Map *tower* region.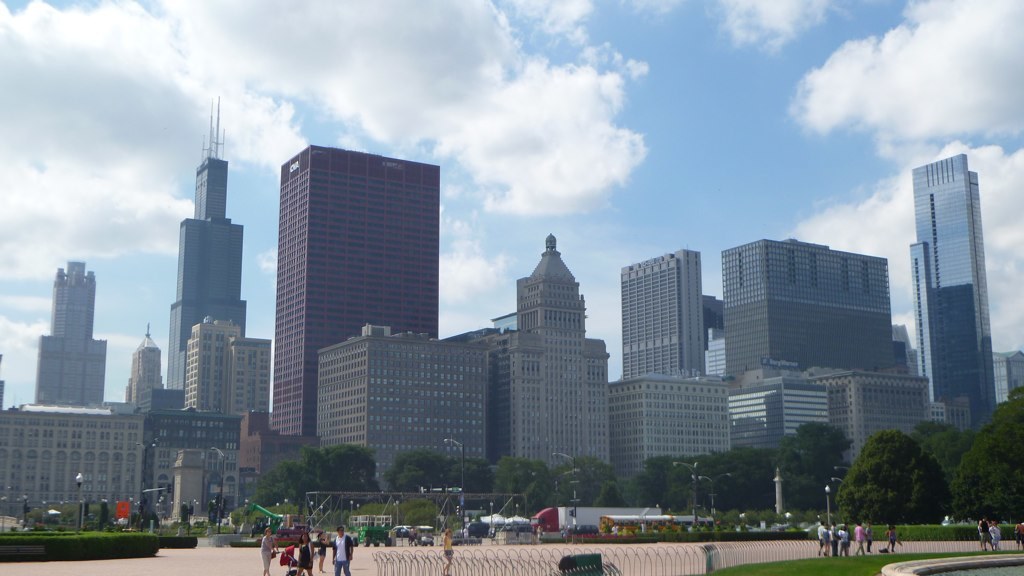
Mapped to {"left": 168, "top": 98, "right": 241, "bottom": 404}.
